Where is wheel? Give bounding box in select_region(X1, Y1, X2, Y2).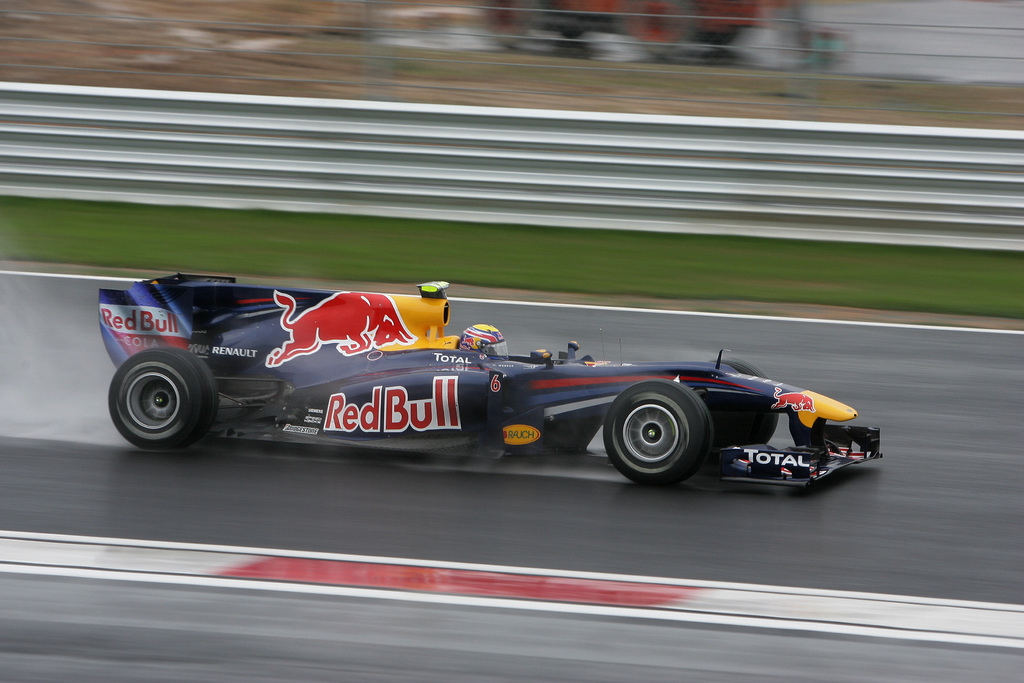
select_region(607, 388, 719, 487).
